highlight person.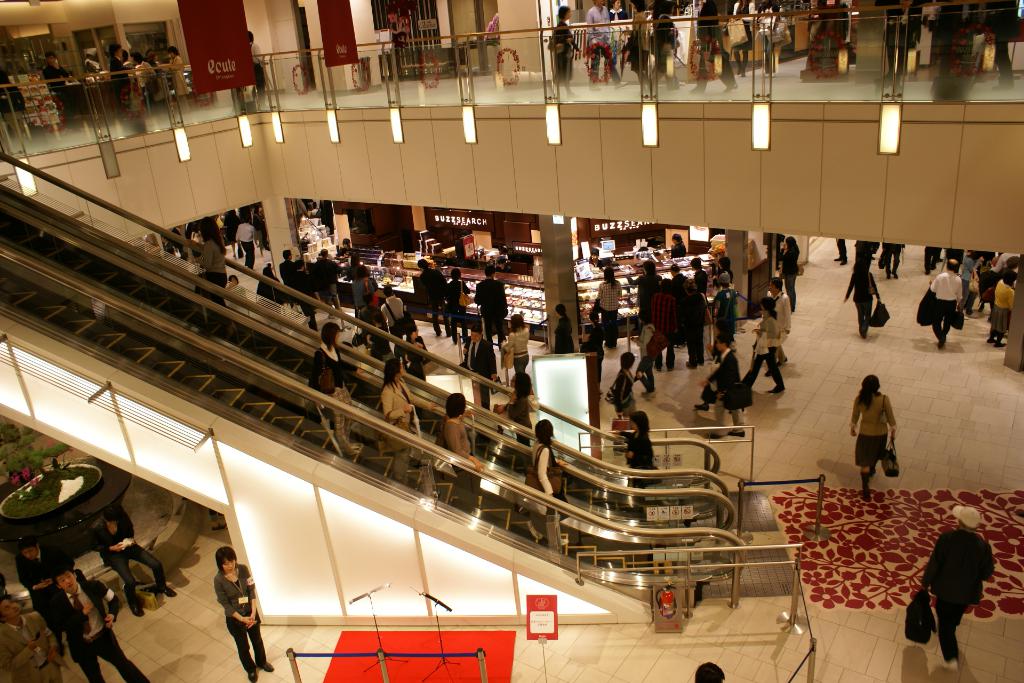
Highlighted region: {"x1": 525, "y1": 414, "x2": 563, "y2": 507}.
